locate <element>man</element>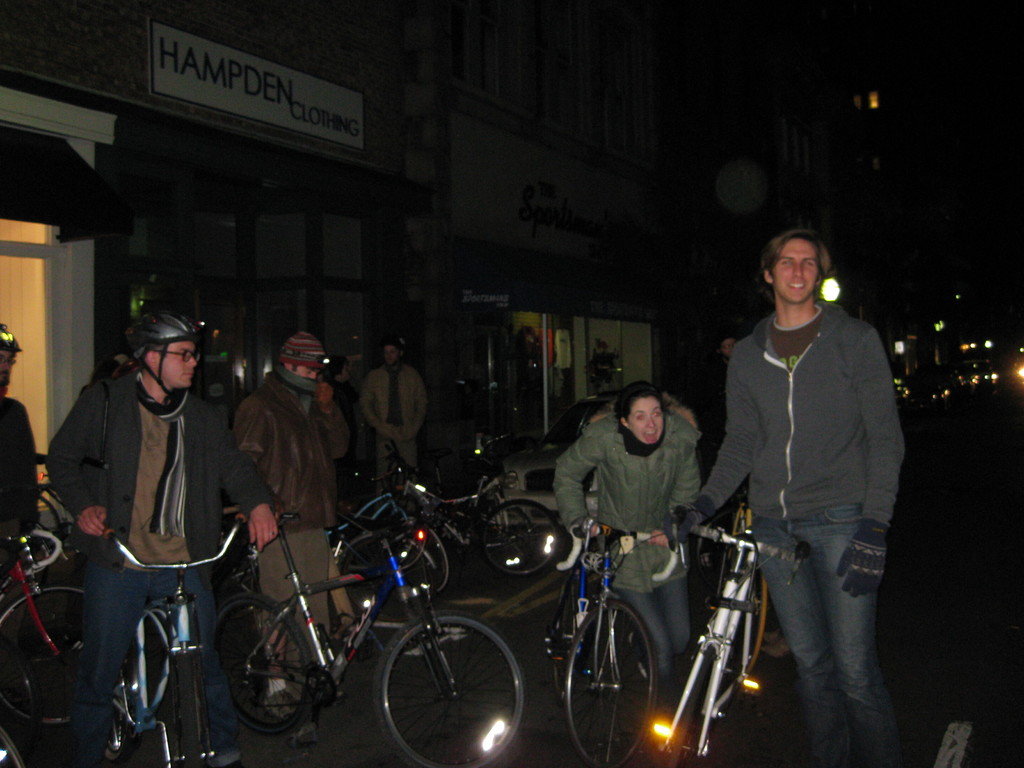
(x1=0, y1=321, x2=36, y2=596)
